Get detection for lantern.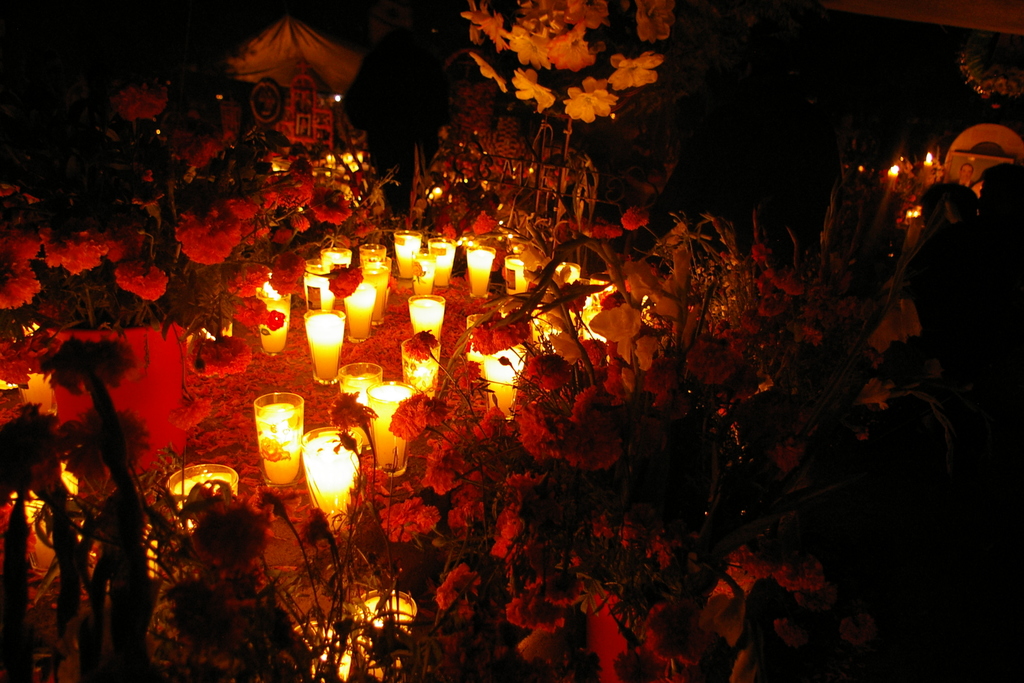
Detection: [x1=253, y1=390, x2=304, y2=486].
